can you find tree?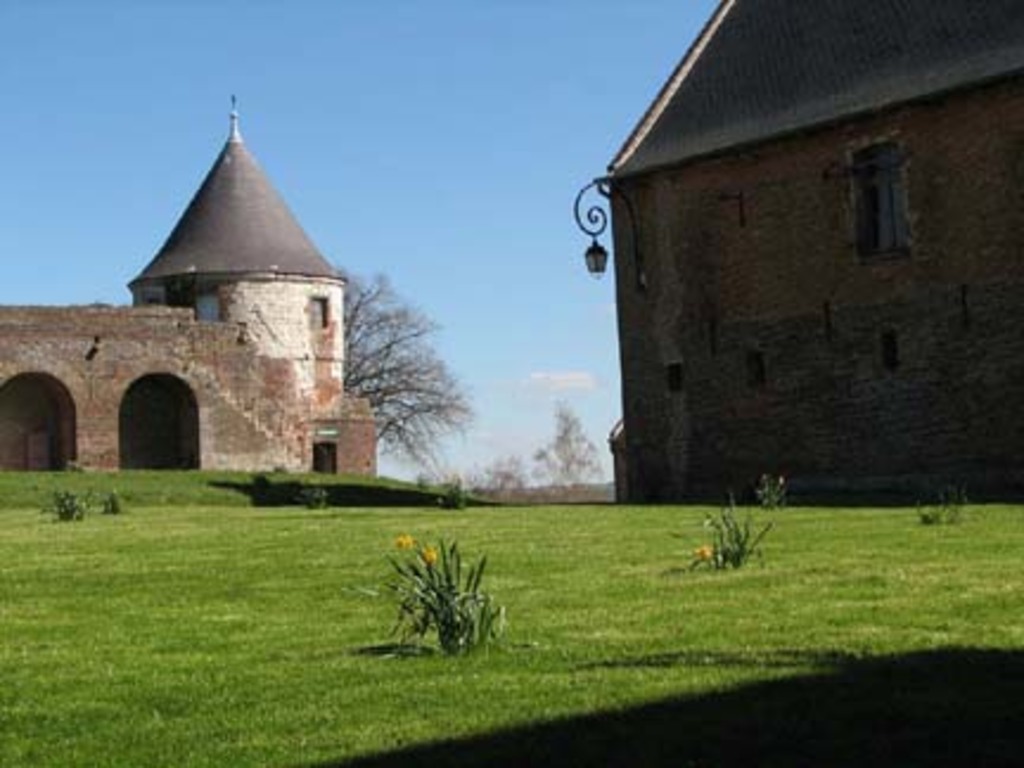
Yes, bounding box: box=[529, 401, 614, 493].
